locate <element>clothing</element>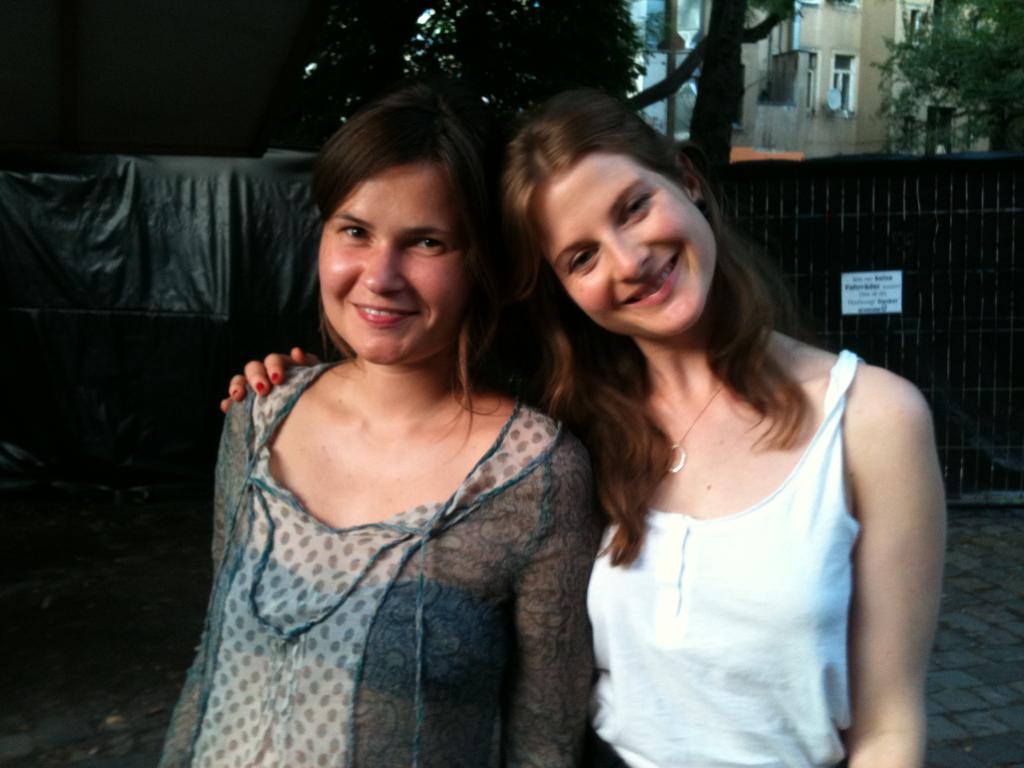
l=587, t=346, r=849, b=767
